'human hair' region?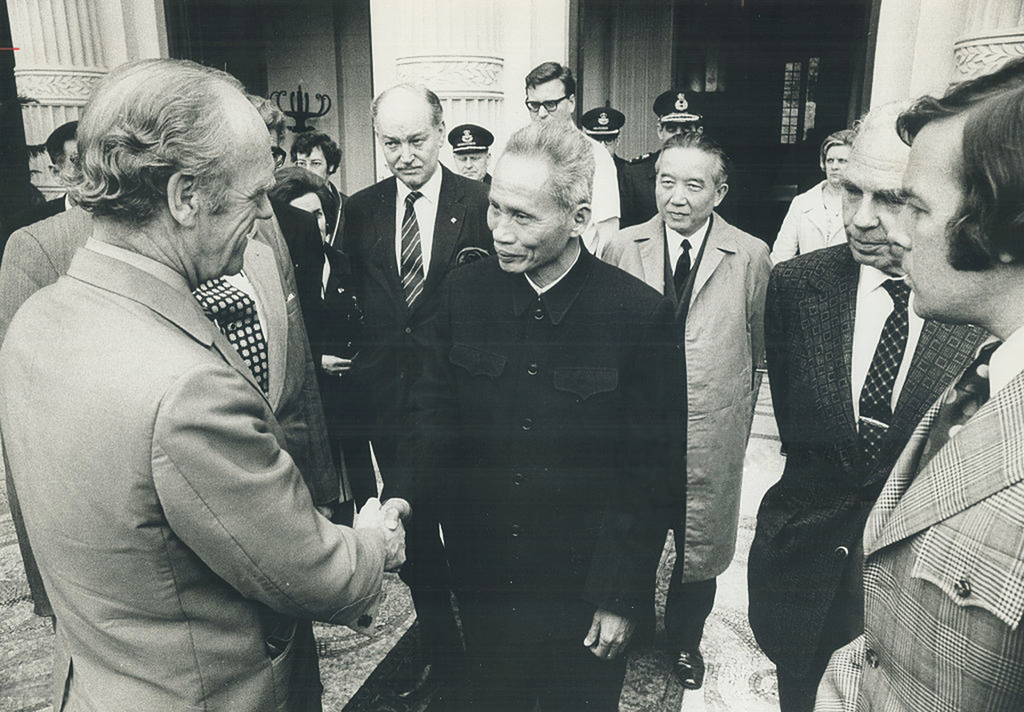
left=245, top=93, right=289, bottom=144
